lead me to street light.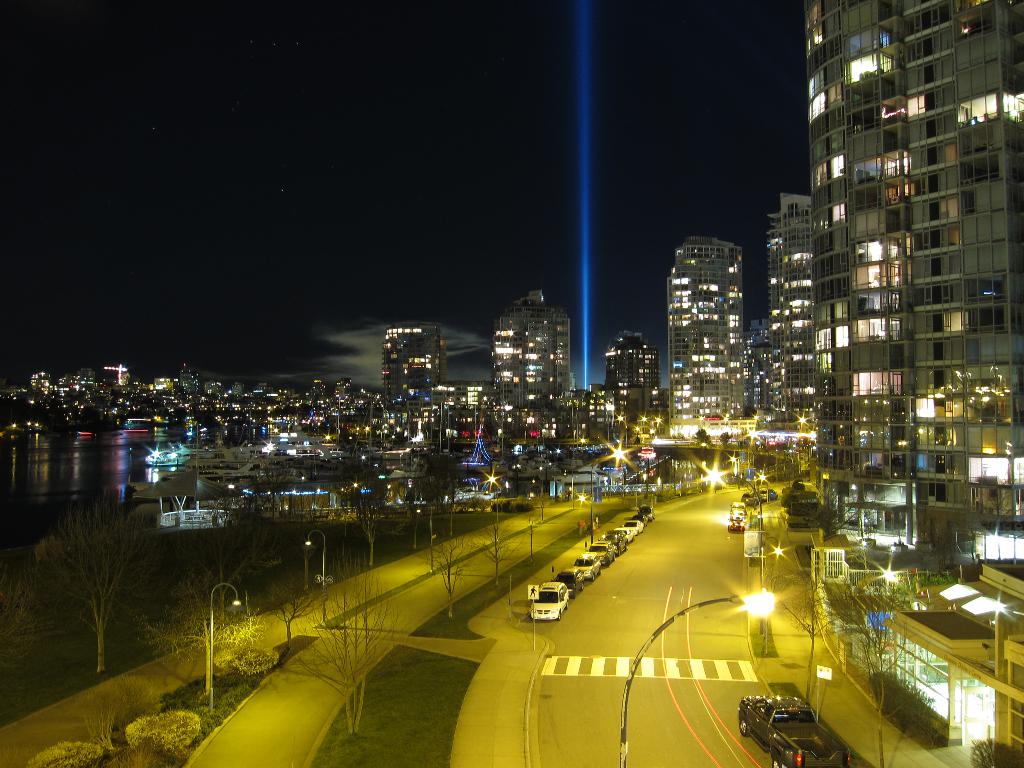
Lead to BBox(625, 589, 774, 760).
